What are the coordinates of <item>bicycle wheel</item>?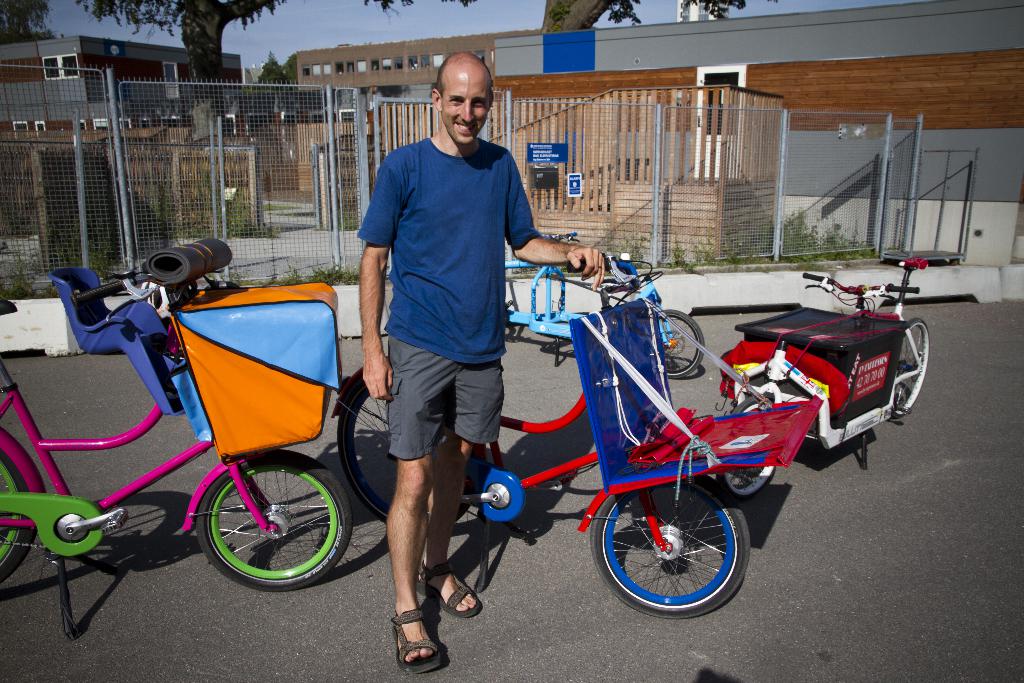
[x1=0, y1=452, x2=40, y2=592].
